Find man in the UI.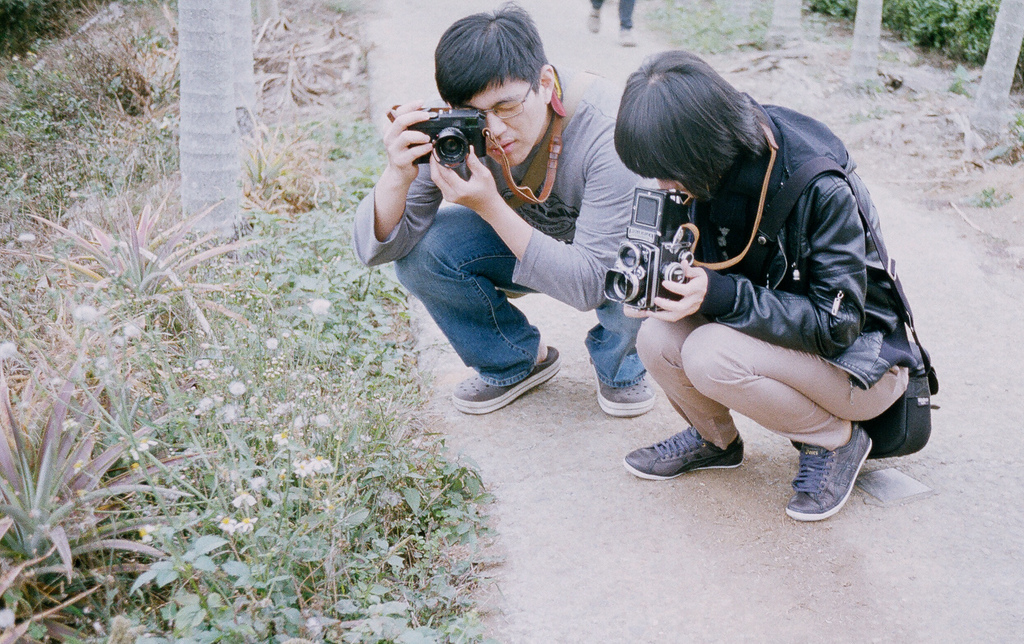
UI element at rect(616, 49, 915, 522).
